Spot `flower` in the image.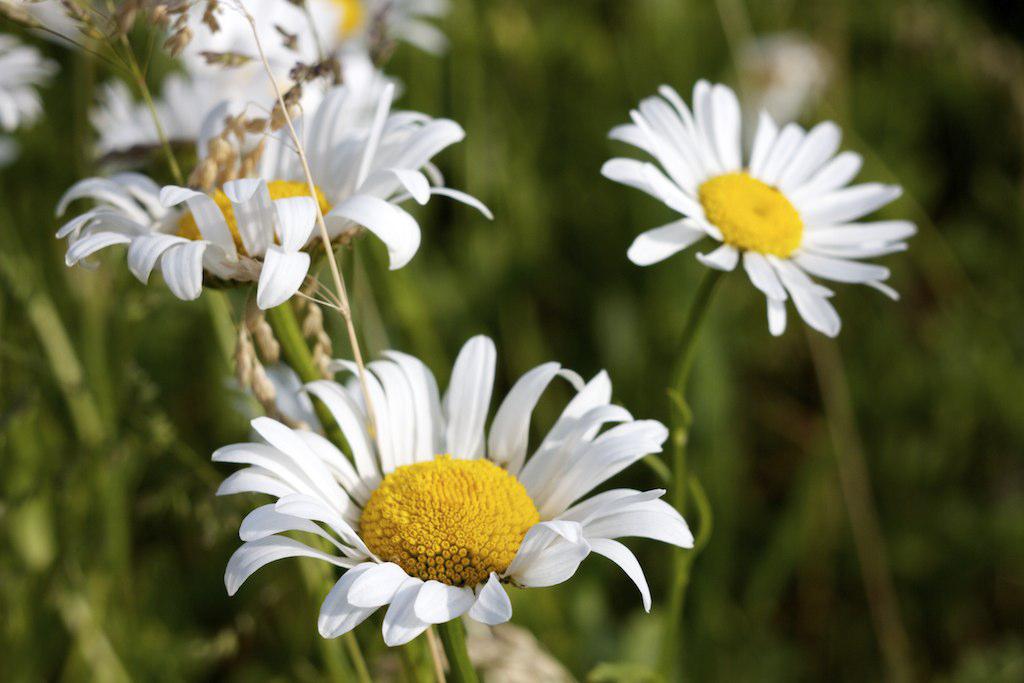
`flower` found at (0,39,58,160).
